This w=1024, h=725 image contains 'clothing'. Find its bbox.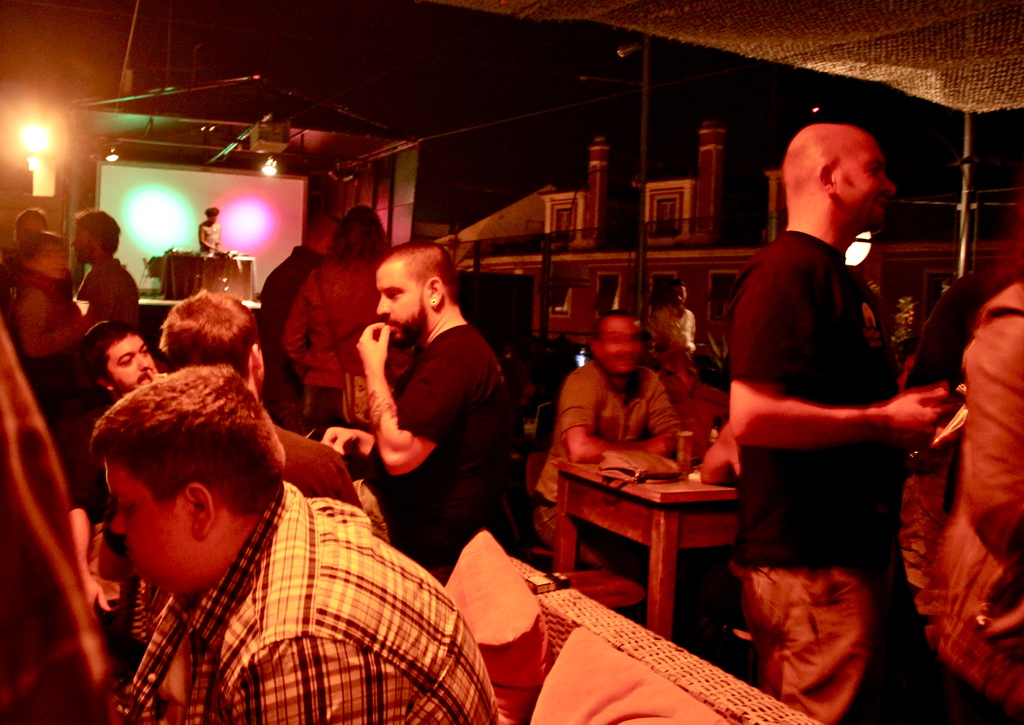
BBox(200, 225, 218, 250).
